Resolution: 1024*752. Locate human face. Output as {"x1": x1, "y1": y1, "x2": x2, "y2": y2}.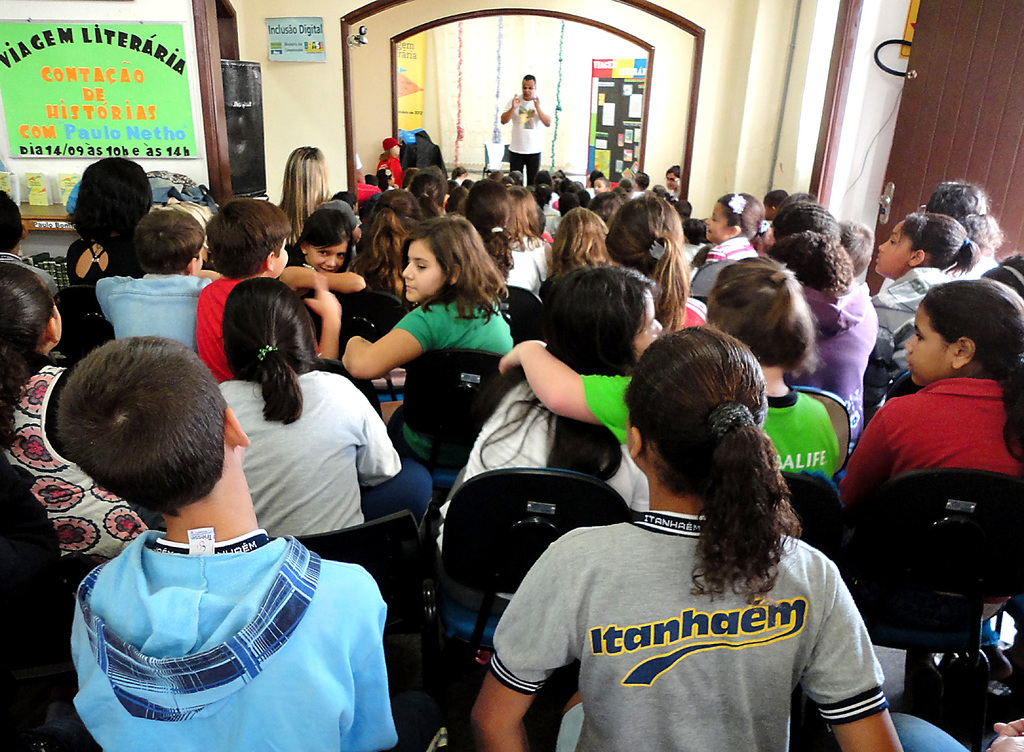
{"x1": 902, "y1": 305, "x2": 952, "y2": 386}.
